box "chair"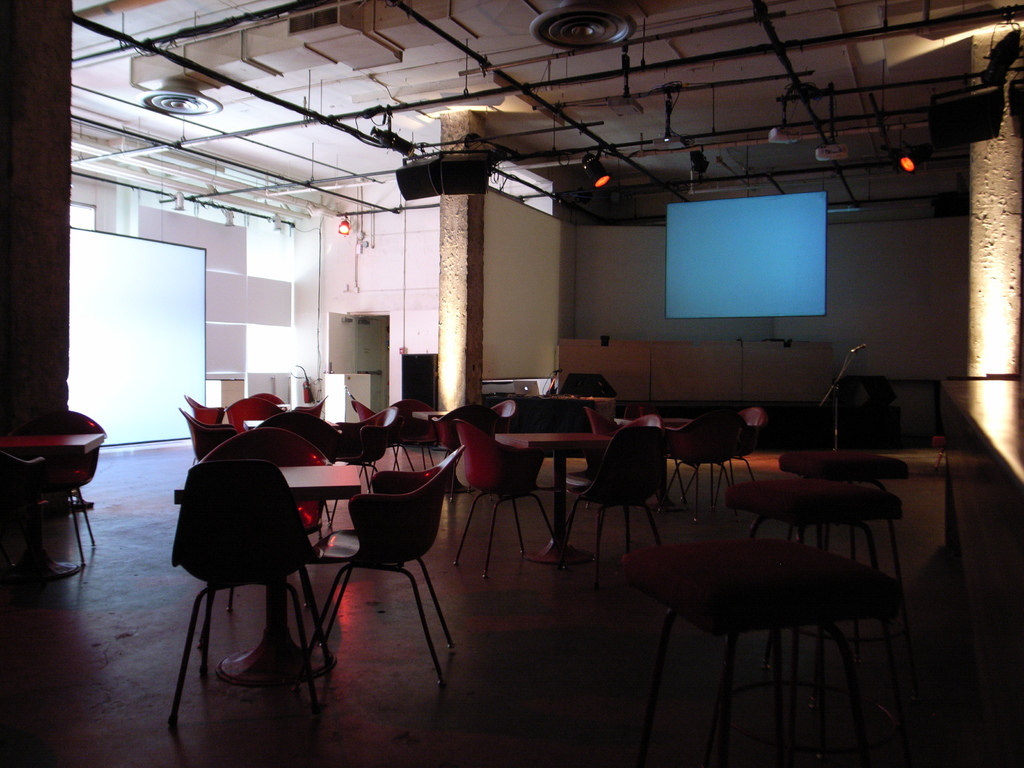
[552, 424, 673, 605]
